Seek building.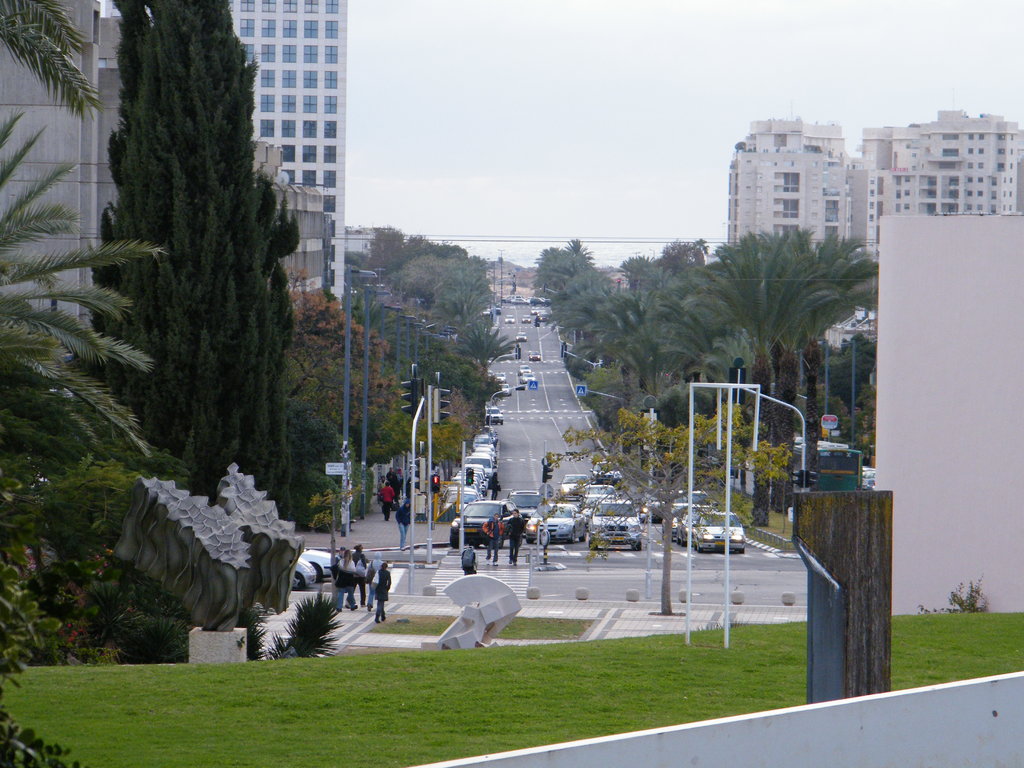
l=0, t=0, r=122, b=354.
